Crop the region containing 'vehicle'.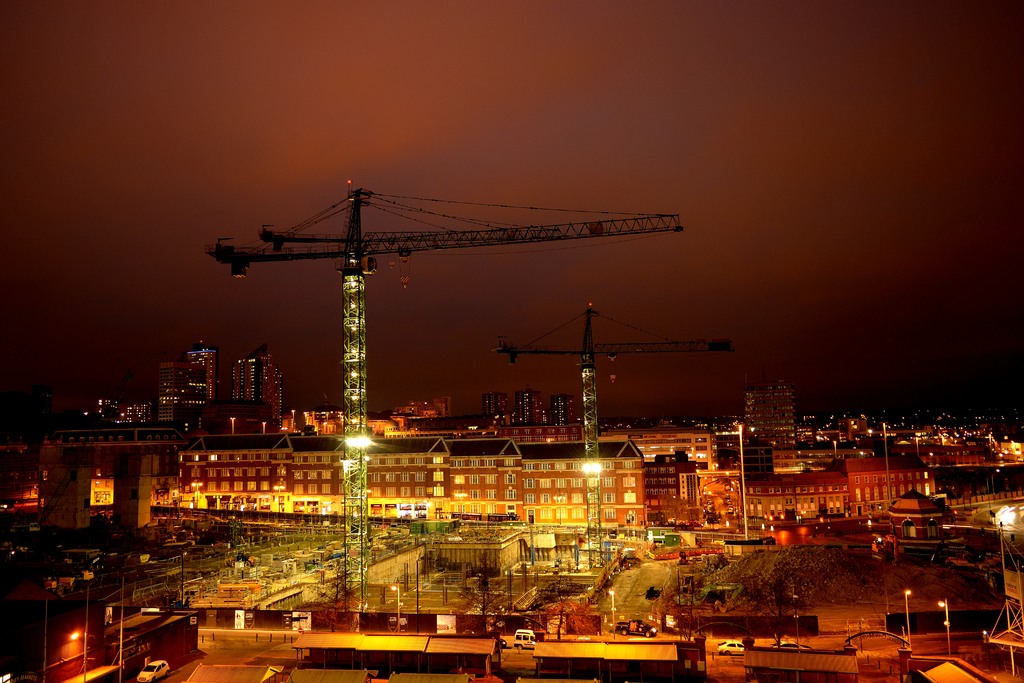
Crop region: 616:620:659:638.
